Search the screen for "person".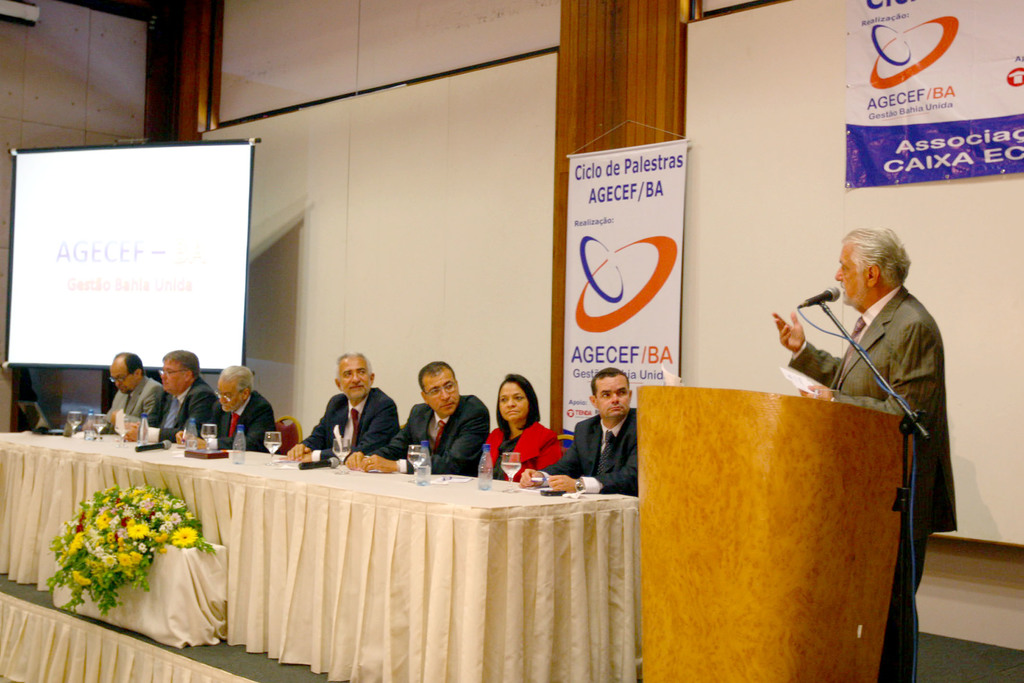
Found at (x1=516, y1=362, x2=641, y2=487).
